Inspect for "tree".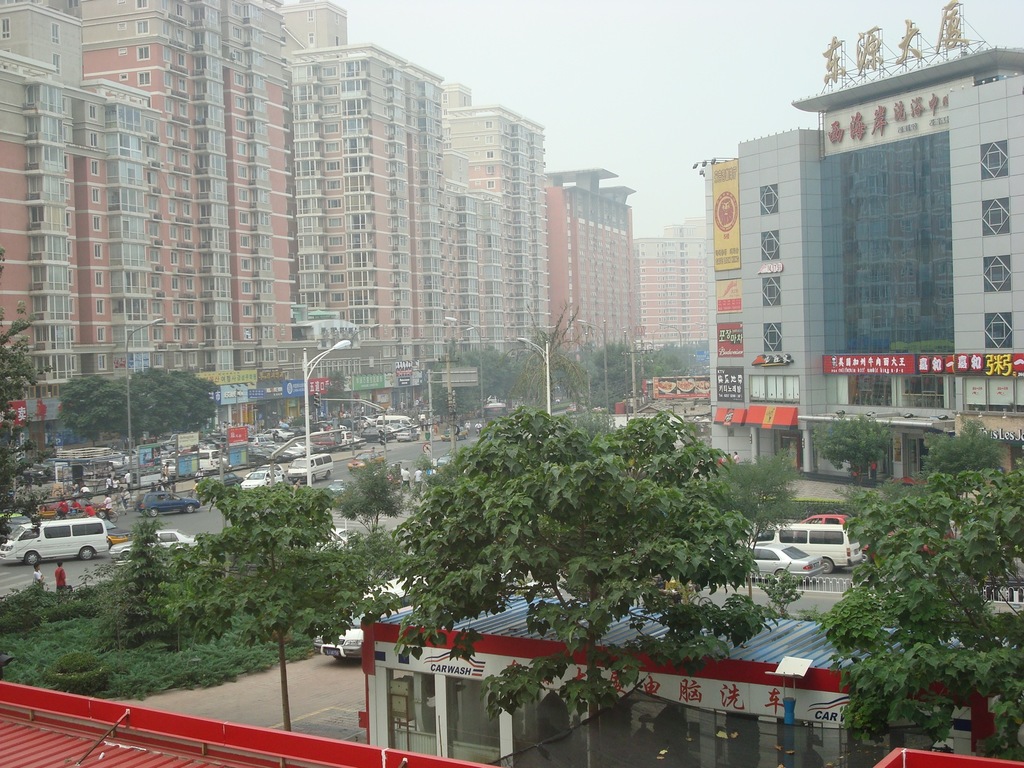
Inspection: select_region(150, 475, 374, 739).
